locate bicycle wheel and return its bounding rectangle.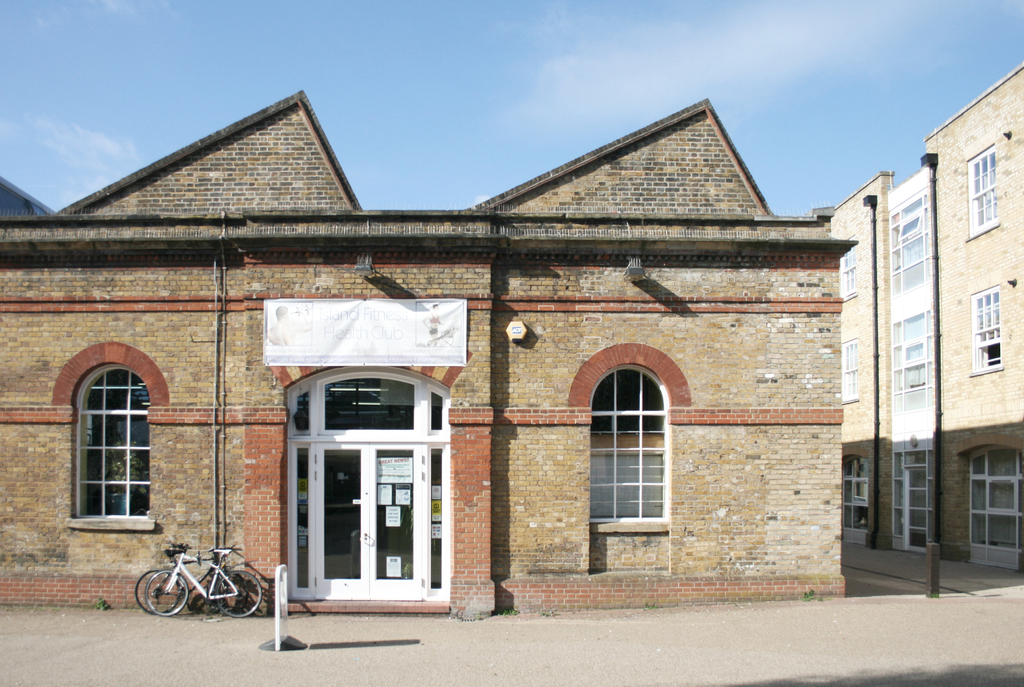
Rect(145, 571, 191, 617).
